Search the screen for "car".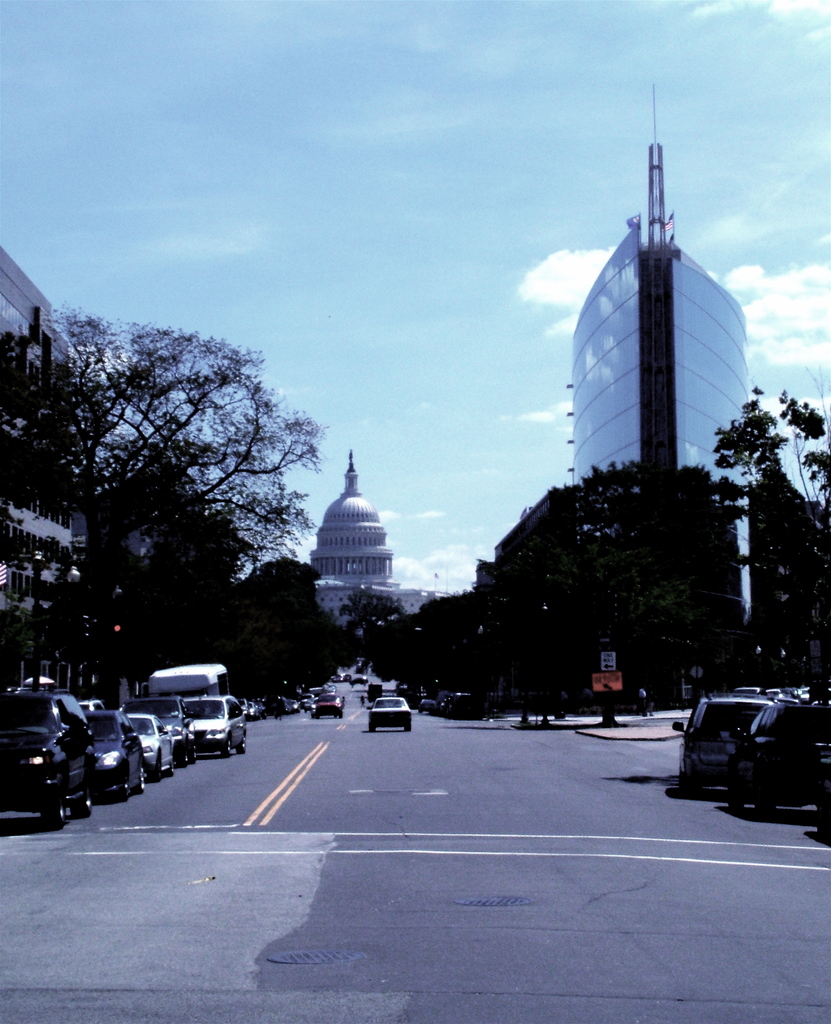
Found at bbox=[124, 709, 174, 776].
